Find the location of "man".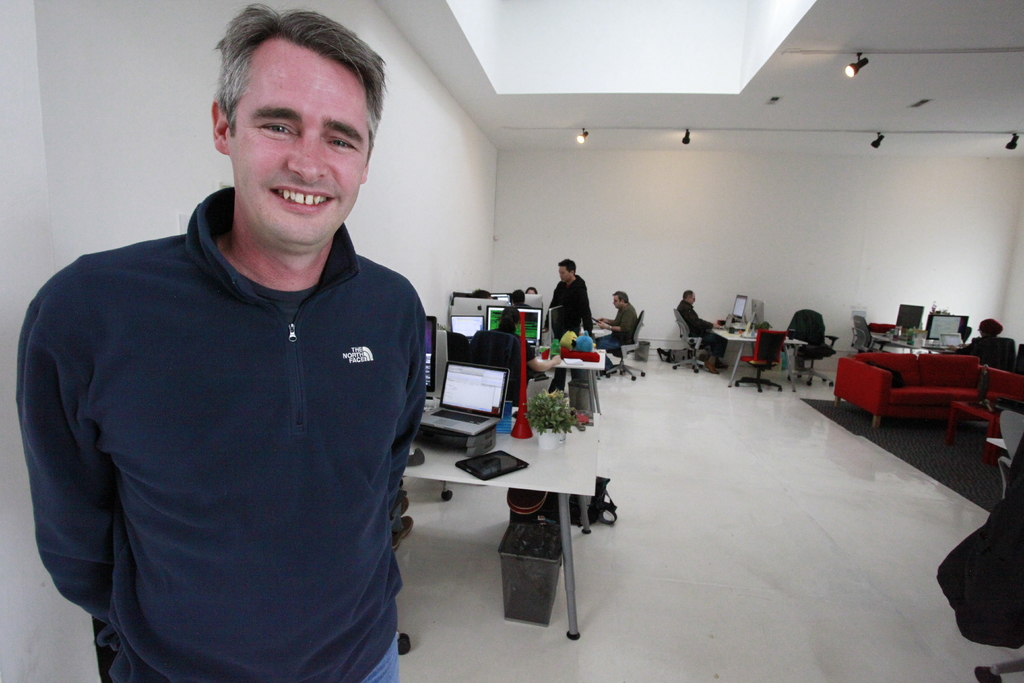
Location: <box>541,255,592,395</box>.
